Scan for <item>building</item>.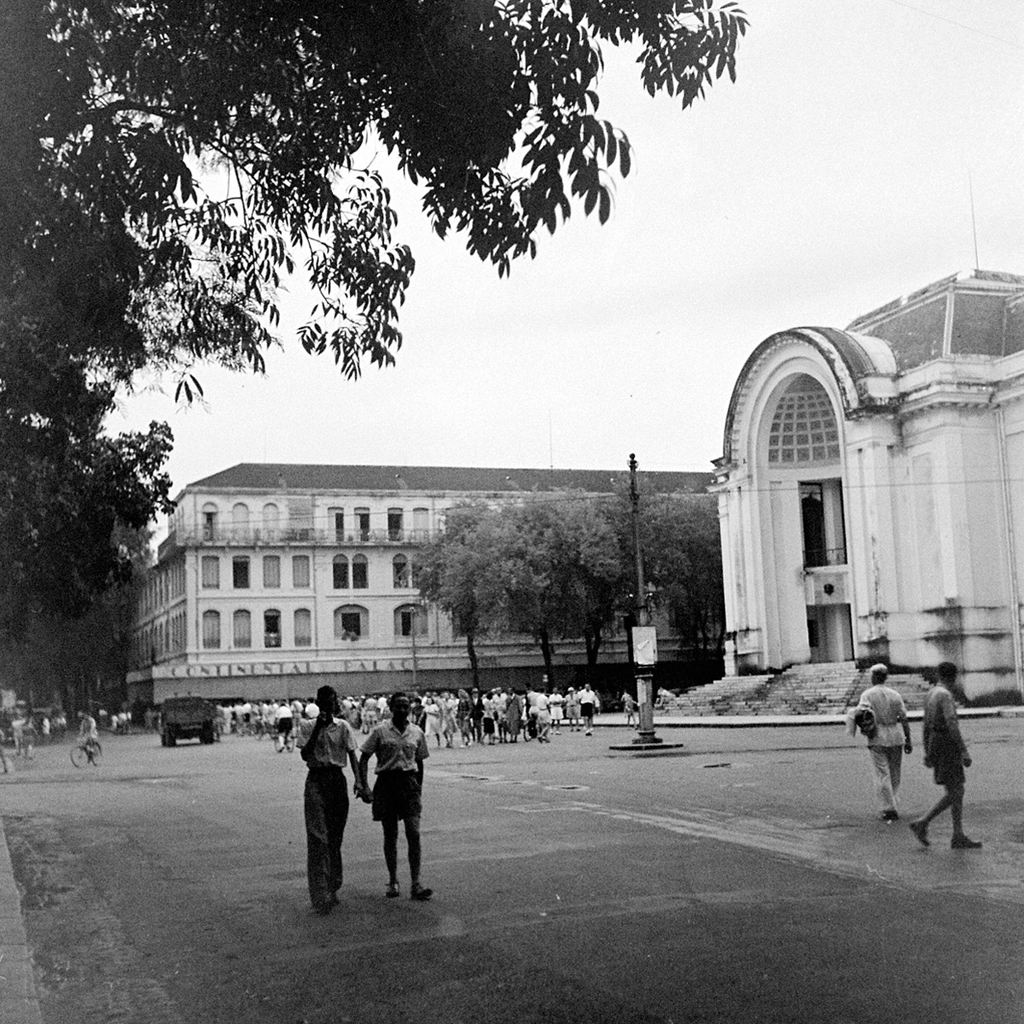
Scan result: box(707, 267, 1023, 712).
